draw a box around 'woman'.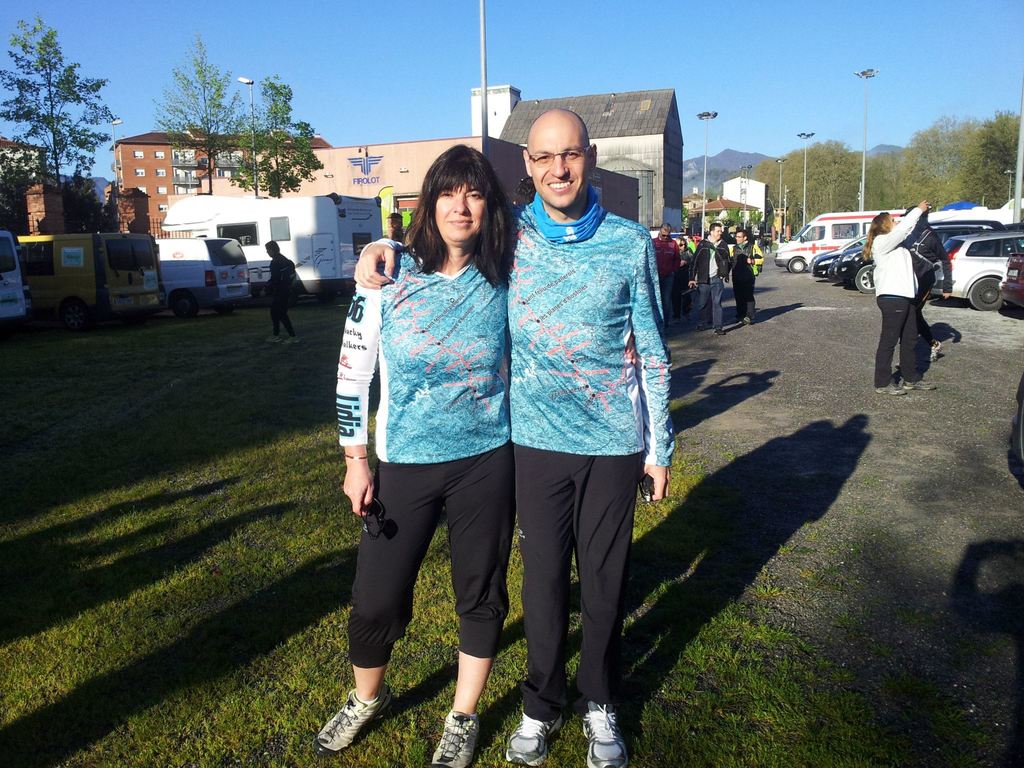
bbox=(671, 235, 696, 324).
